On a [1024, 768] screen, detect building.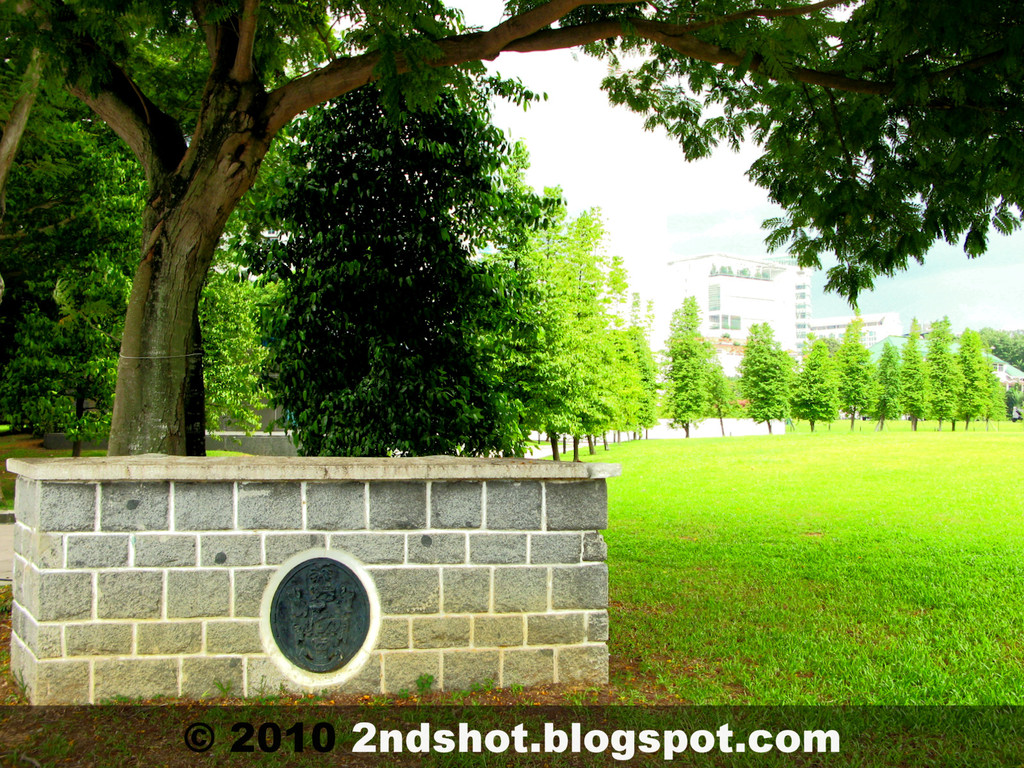
<box>812,311,908,355</box>.
